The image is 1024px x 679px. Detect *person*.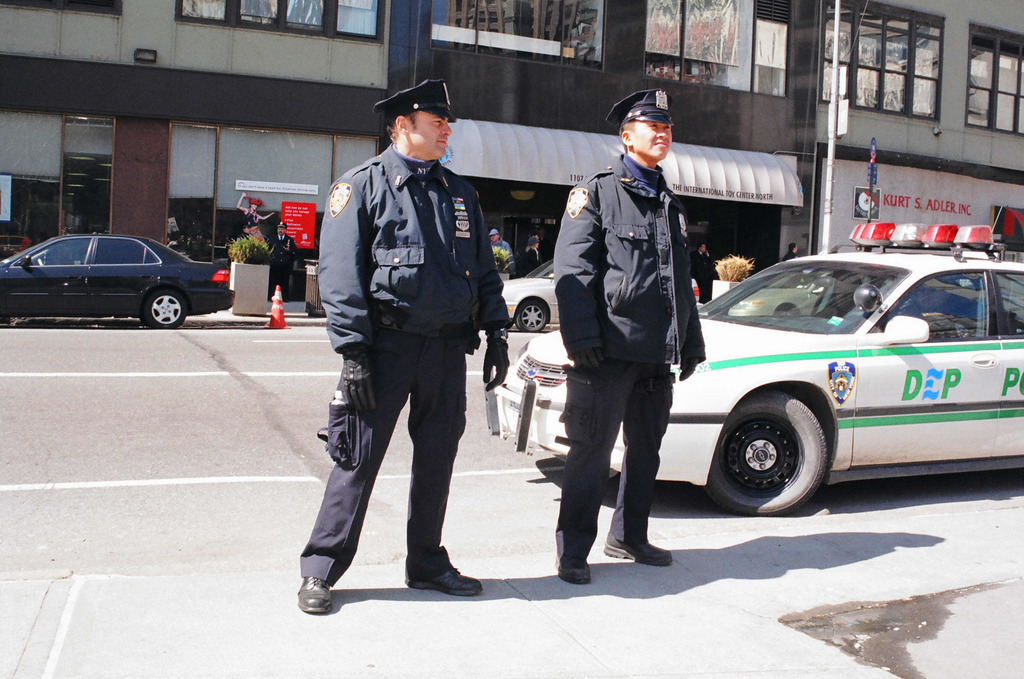
Detection: pyautogui.locateOnScreen(693, 232, 719, 303).
